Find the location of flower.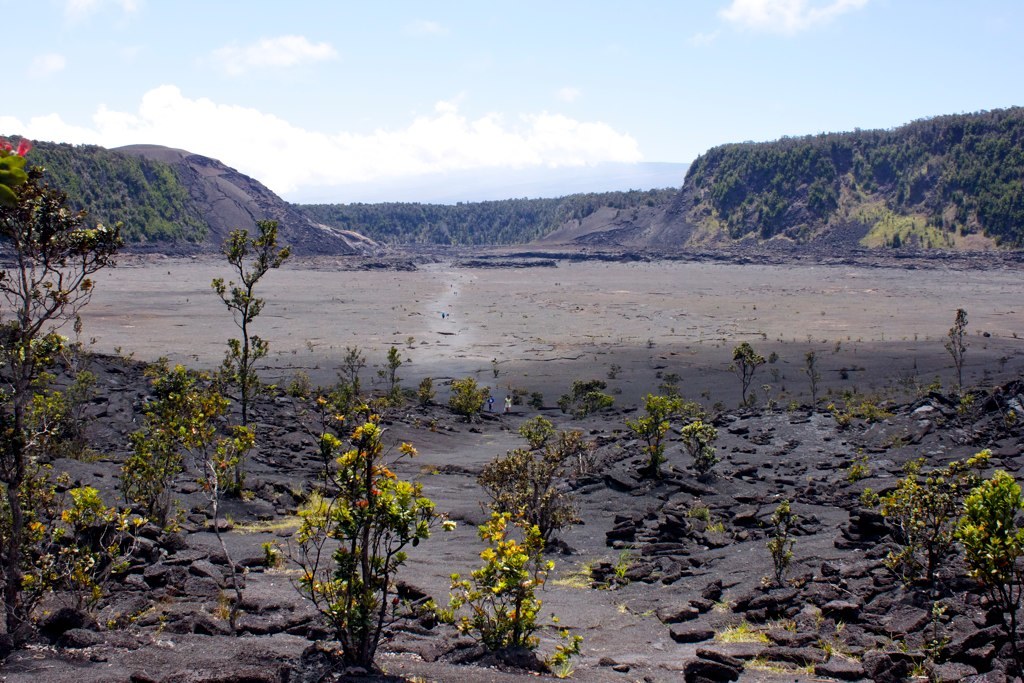
Location: box=[14, 141, 30, 157].
